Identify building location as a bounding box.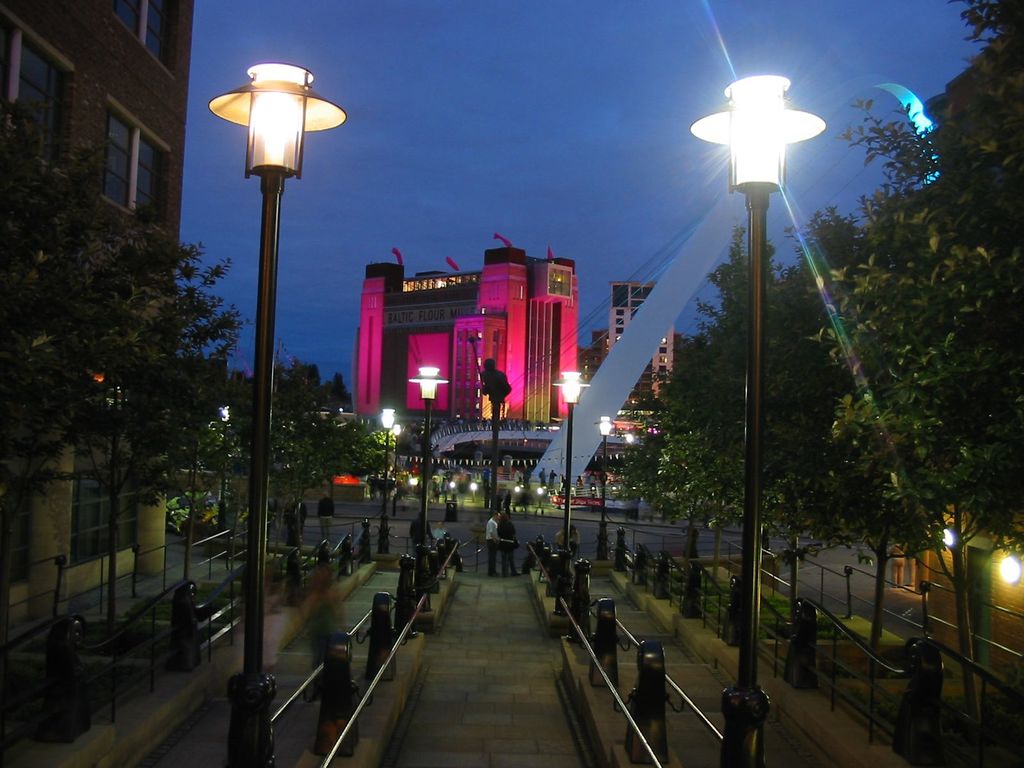
rect(924, 500, 1023, 673).
